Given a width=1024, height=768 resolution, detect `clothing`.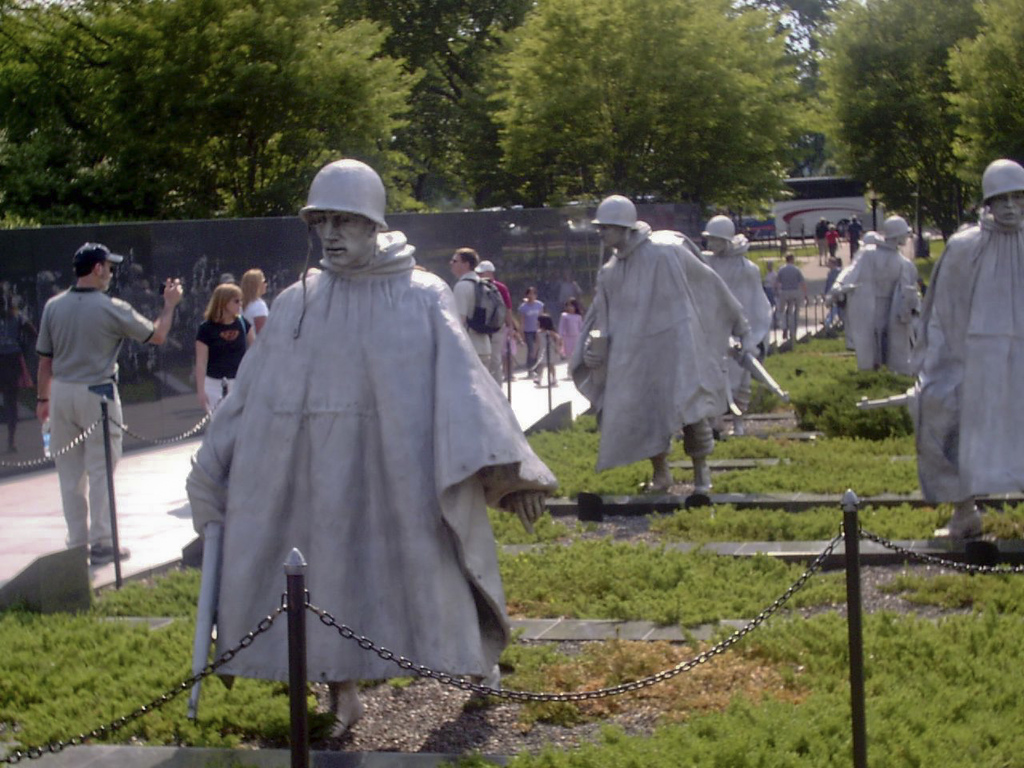
462, 274, 514, 370.
